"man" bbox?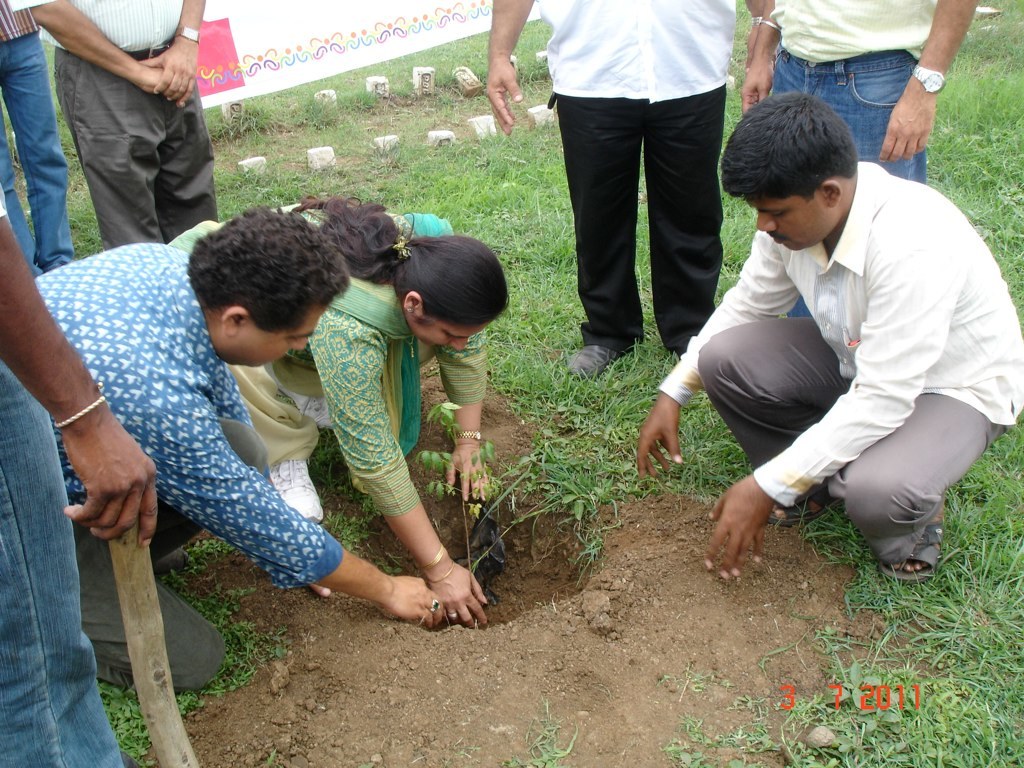
<box>483,0,767,385</box>
